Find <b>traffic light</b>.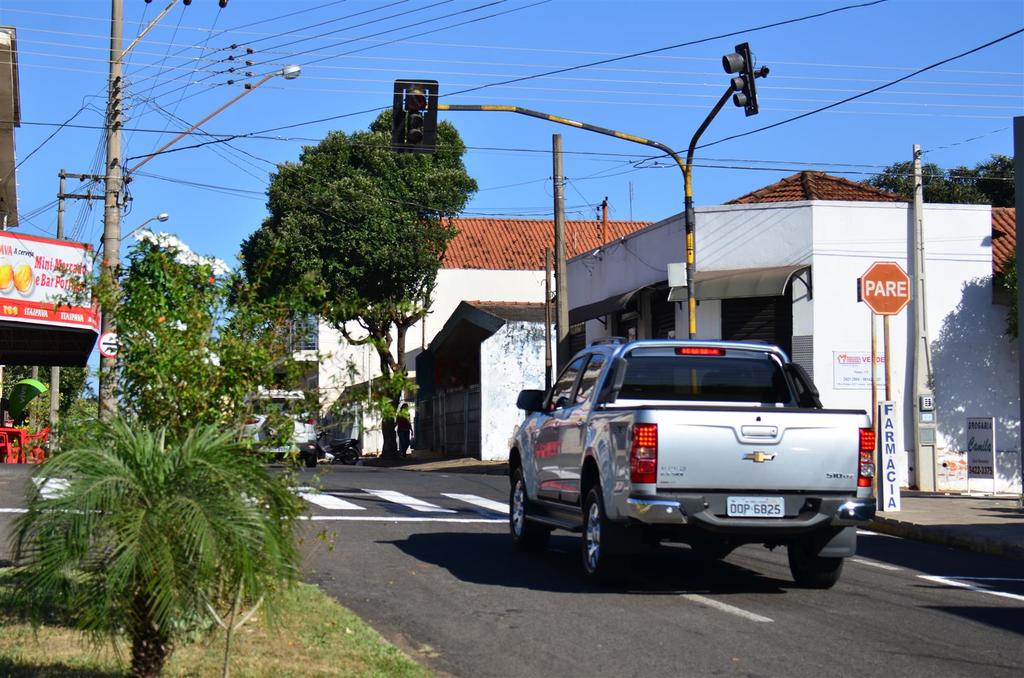
pyautogui.locateOnScreen(390, 80, 438, 152).
